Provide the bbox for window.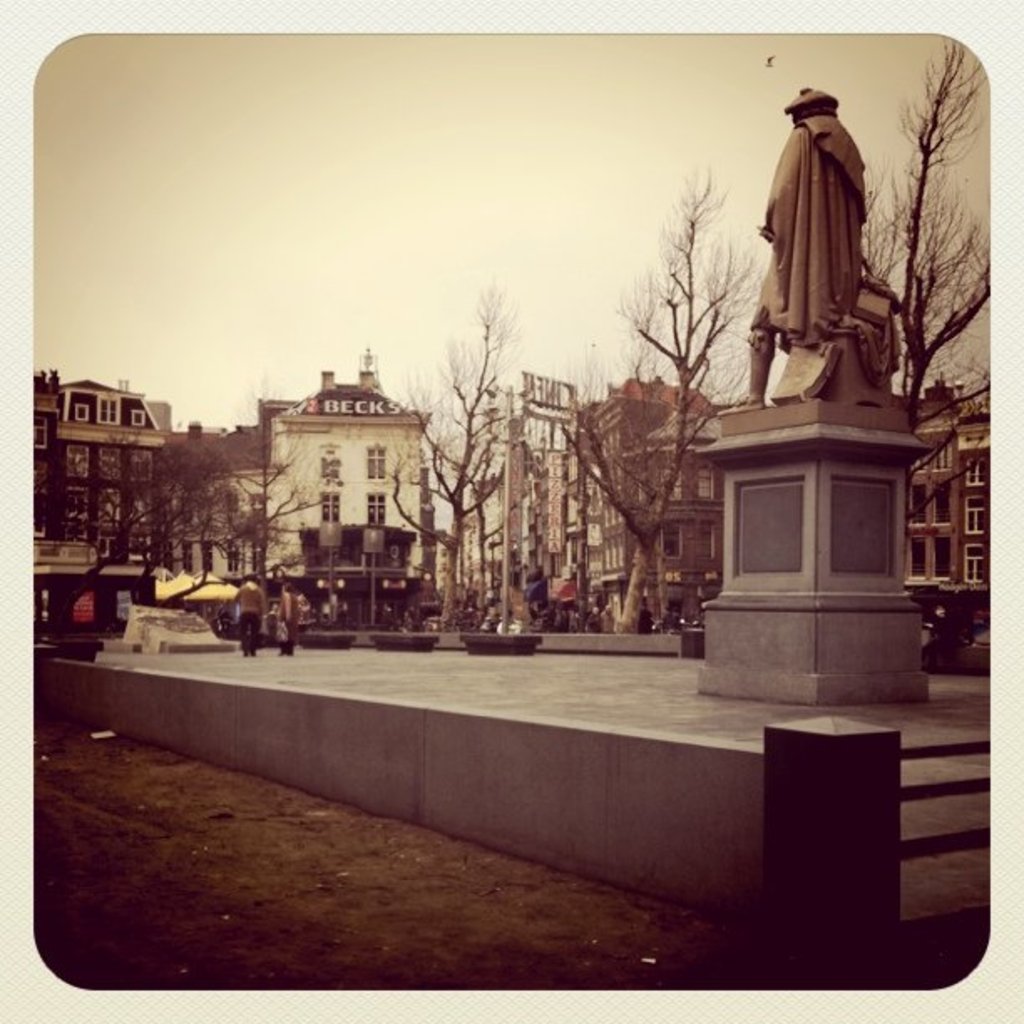
box=[316, 453, 340, 480].
